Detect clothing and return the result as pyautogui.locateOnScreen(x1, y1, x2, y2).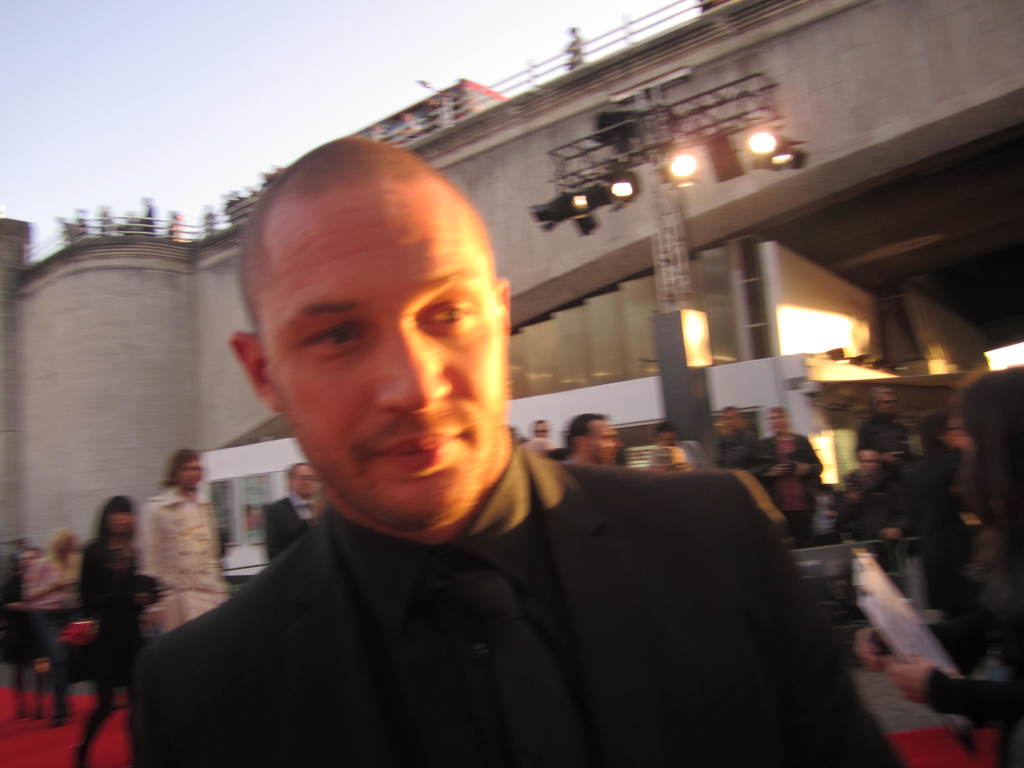
pyautogui.locateOnScreen(21, 555, 78, 607).
